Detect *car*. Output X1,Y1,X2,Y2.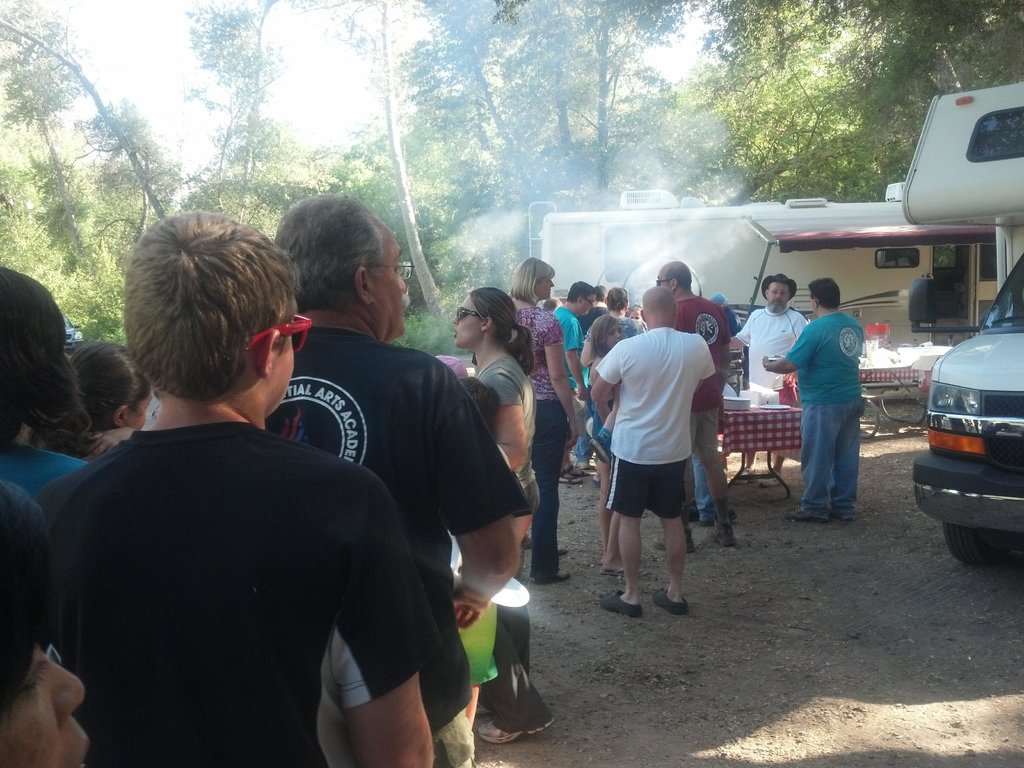
909,252,1023,565.
